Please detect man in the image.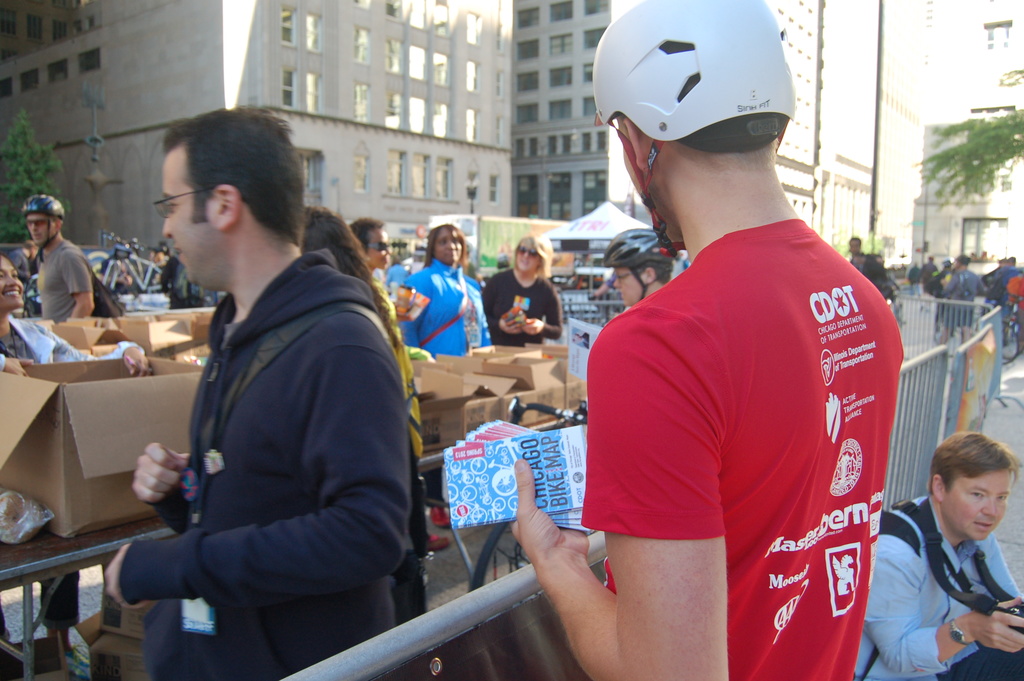
(x1=515, y1=0, x2=903, y2=680).
